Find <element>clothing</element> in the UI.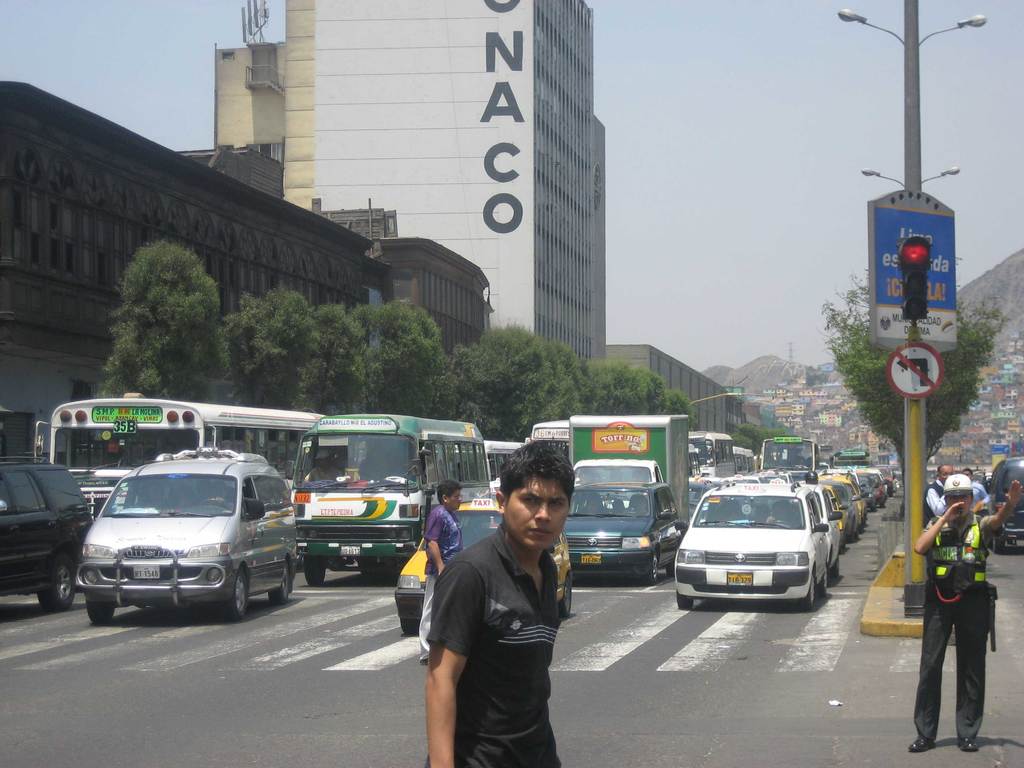
UI element at [left=969, top=479, right=993, bottom=548].
